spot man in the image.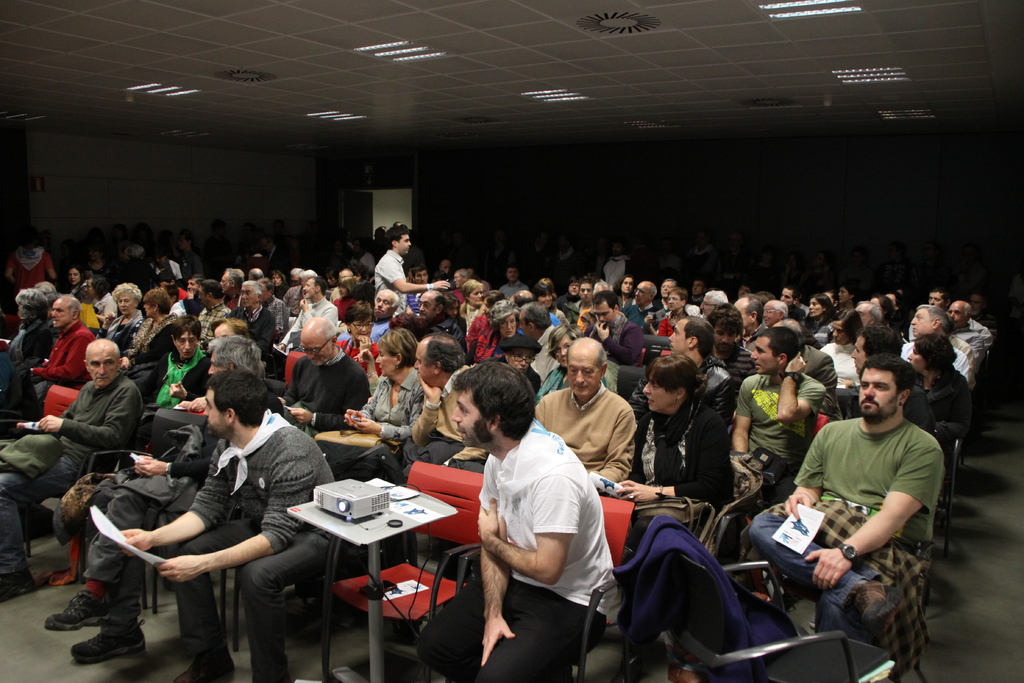
man found at 368 231 448 325.
